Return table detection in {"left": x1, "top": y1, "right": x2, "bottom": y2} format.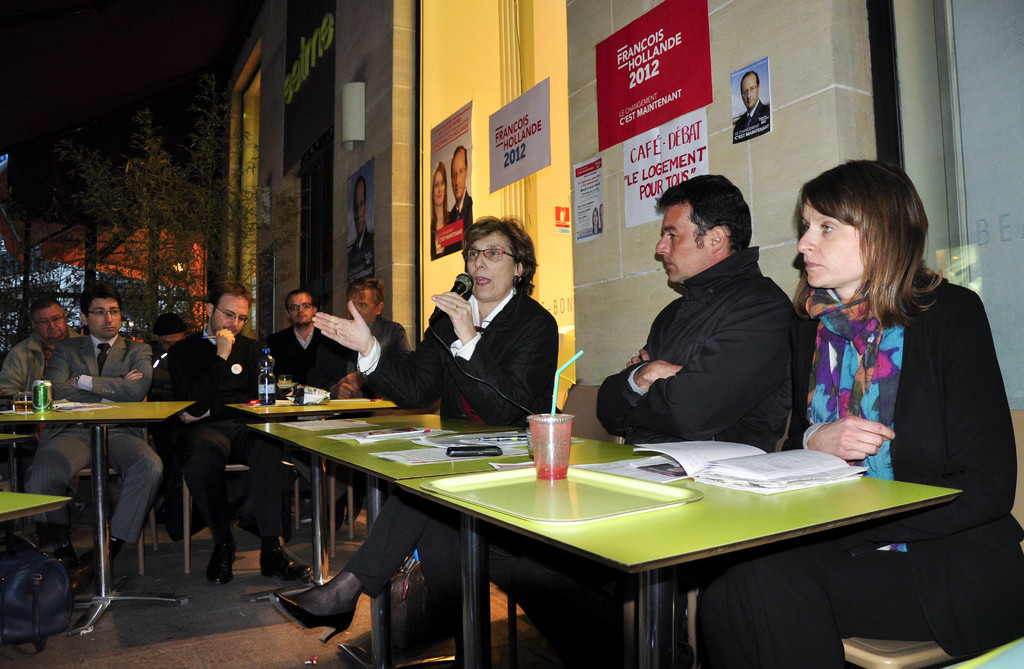
{"left": 228, "top": 376, "right": 977, "bottom": 668}.
